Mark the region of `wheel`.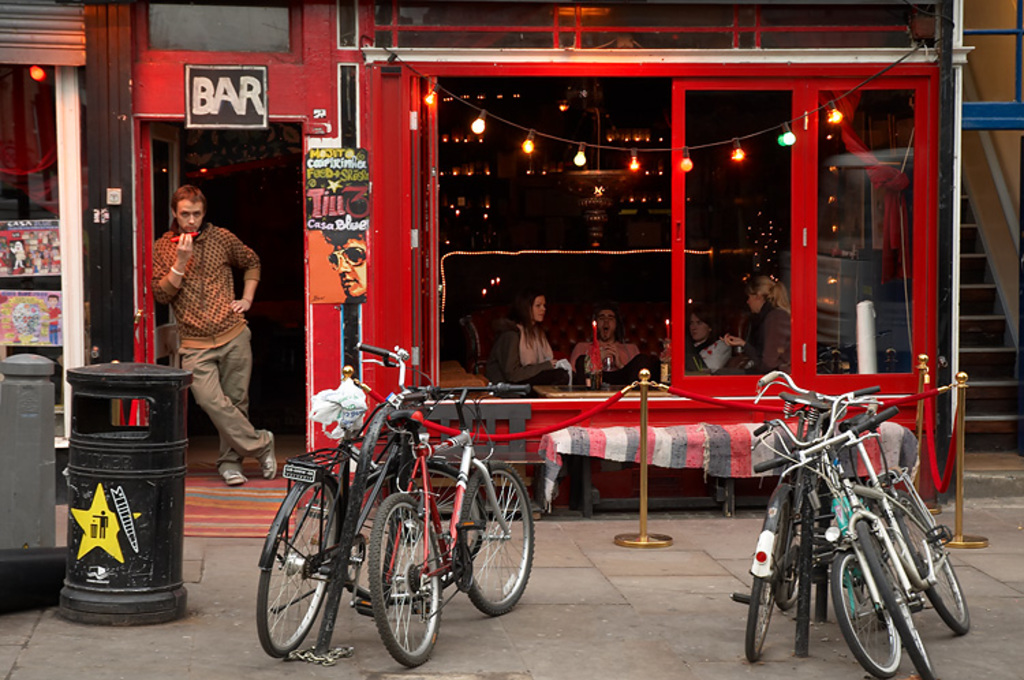
Region: 371 493 441 665.
